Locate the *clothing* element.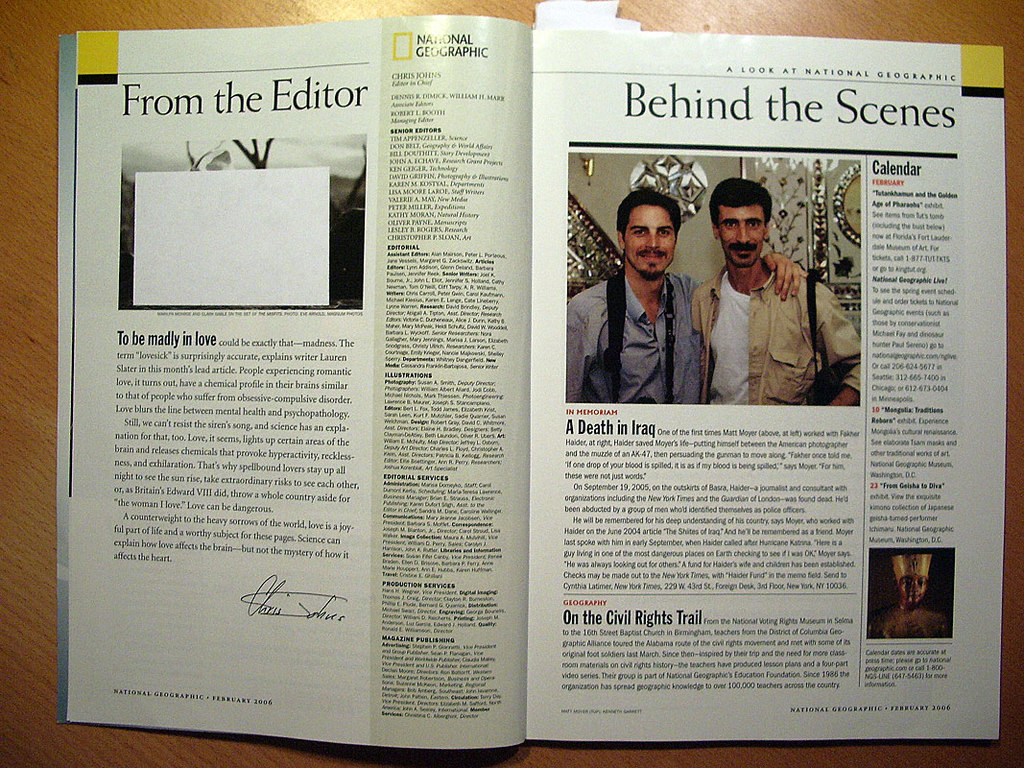
Element bbox: bbox=(564, 271, 703, 401).
